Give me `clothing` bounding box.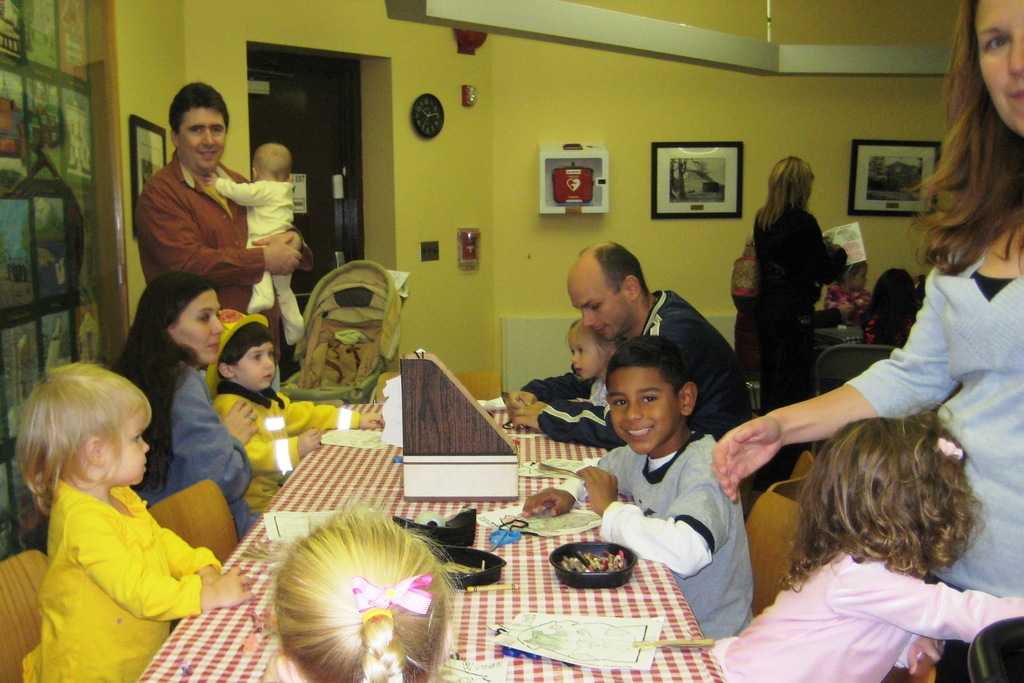
138,365,260,541.
